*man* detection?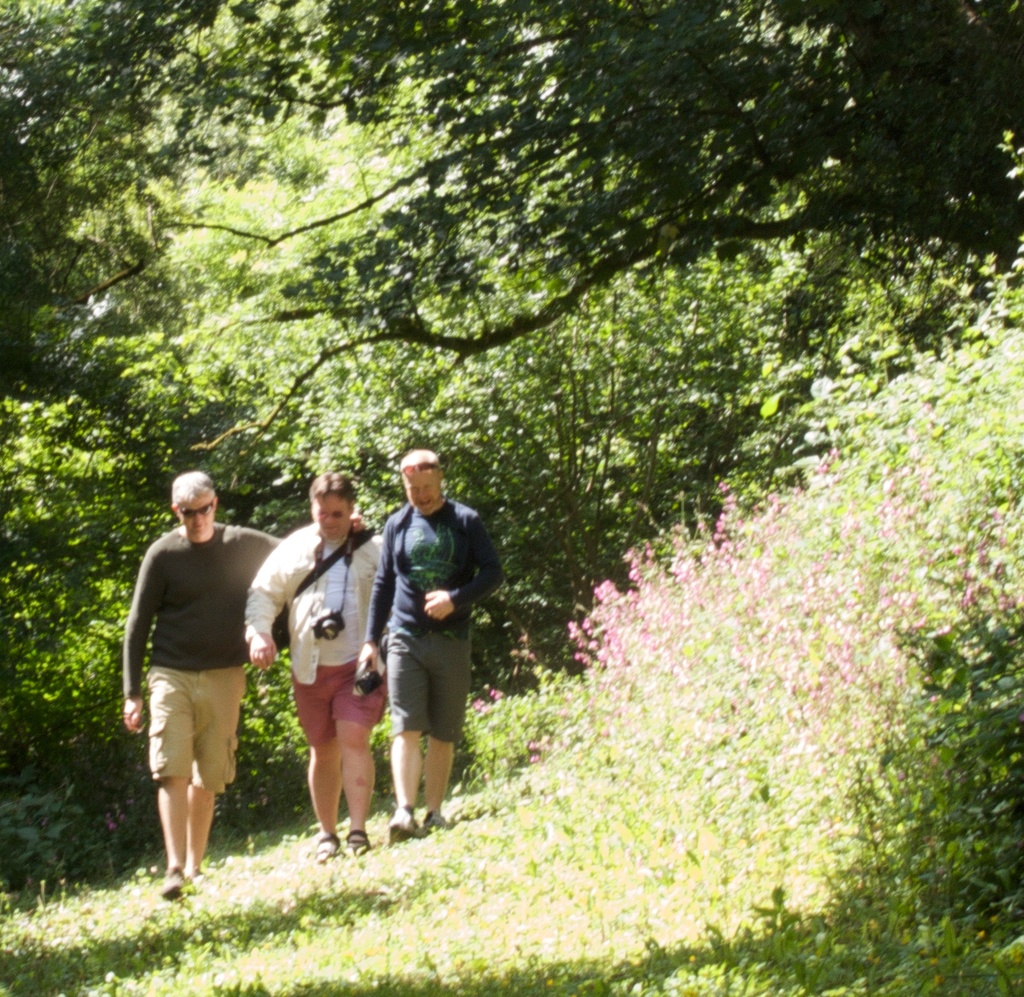
[351,446,508,841]
